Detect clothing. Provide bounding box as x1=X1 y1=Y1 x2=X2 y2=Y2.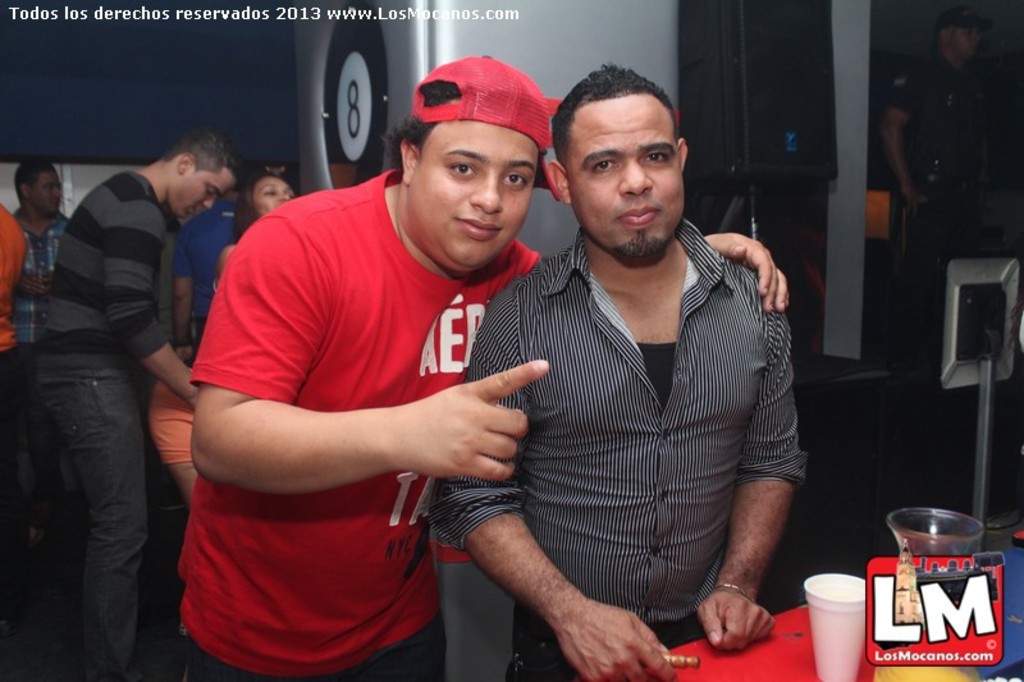
x1=177 y1=198 x2=234 y2=347.
